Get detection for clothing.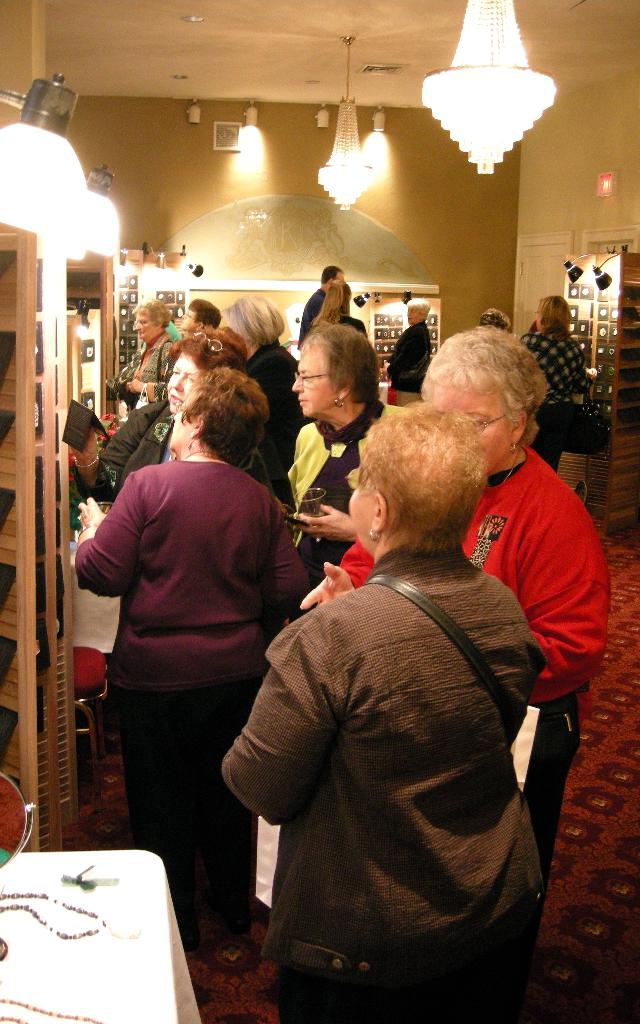
Detection: Rect(385, 323, 425, 393).
